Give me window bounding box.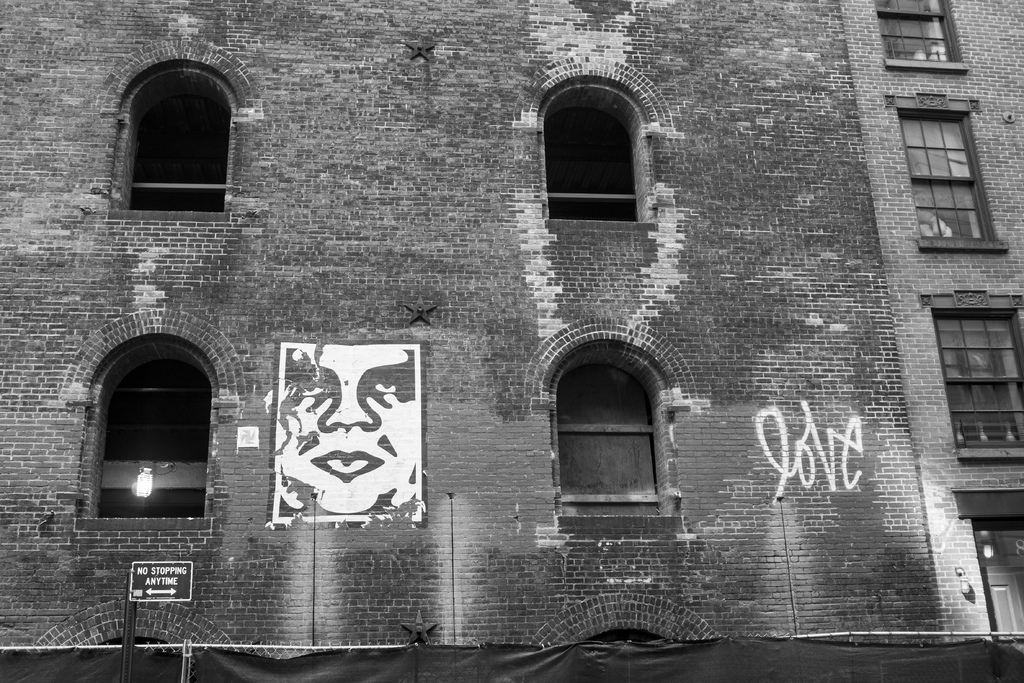
bbox=(570, 365, 658, 512).
